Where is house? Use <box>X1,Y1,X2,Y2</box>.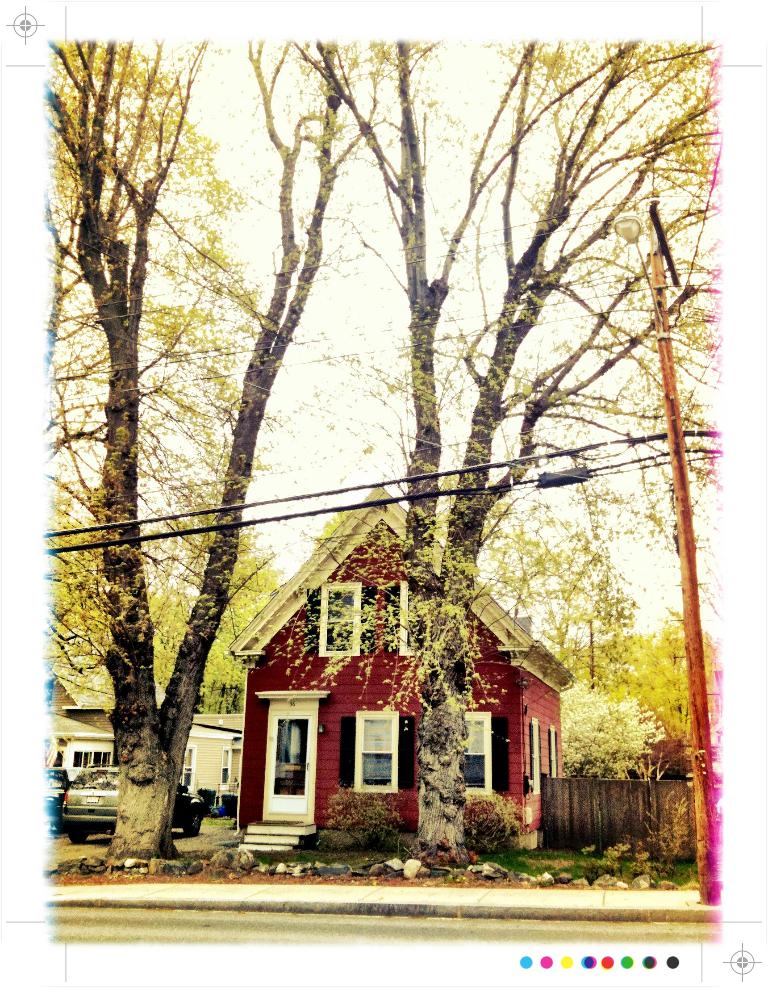
<box>46,669,246,811</box>.
